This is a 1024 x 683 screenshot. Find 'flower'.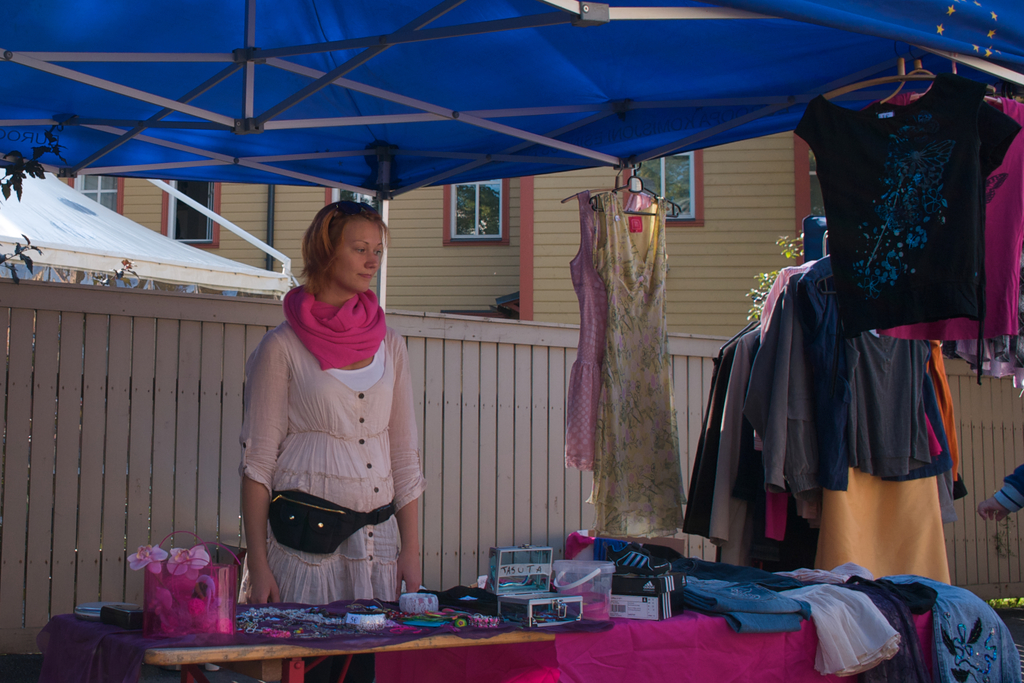
Bounding box: [x1=148, y1=586, x2=172, y2=630].
